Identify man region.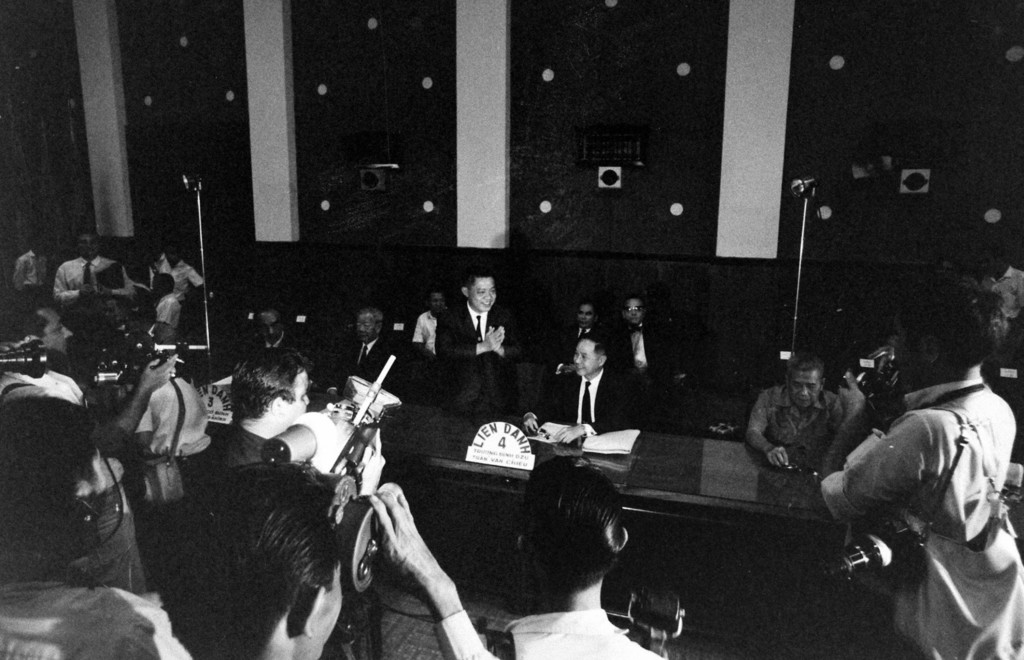
Region: <region>610, 295, 670, 429</region>.
